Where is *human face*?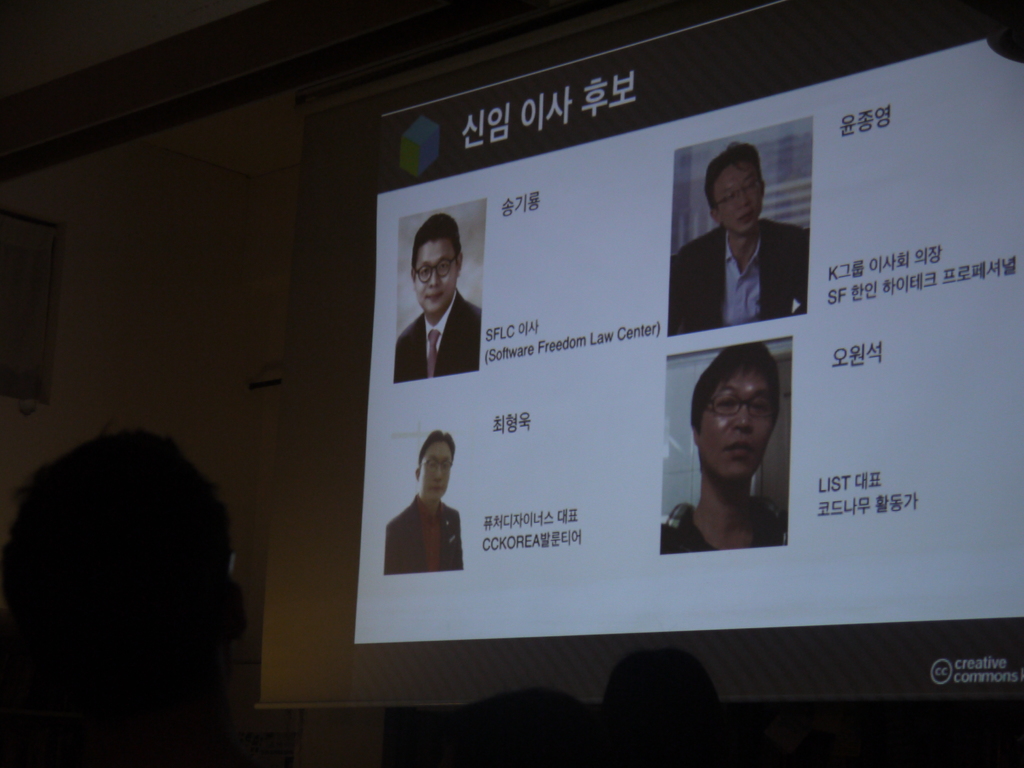
694, 369, 776, 491.
